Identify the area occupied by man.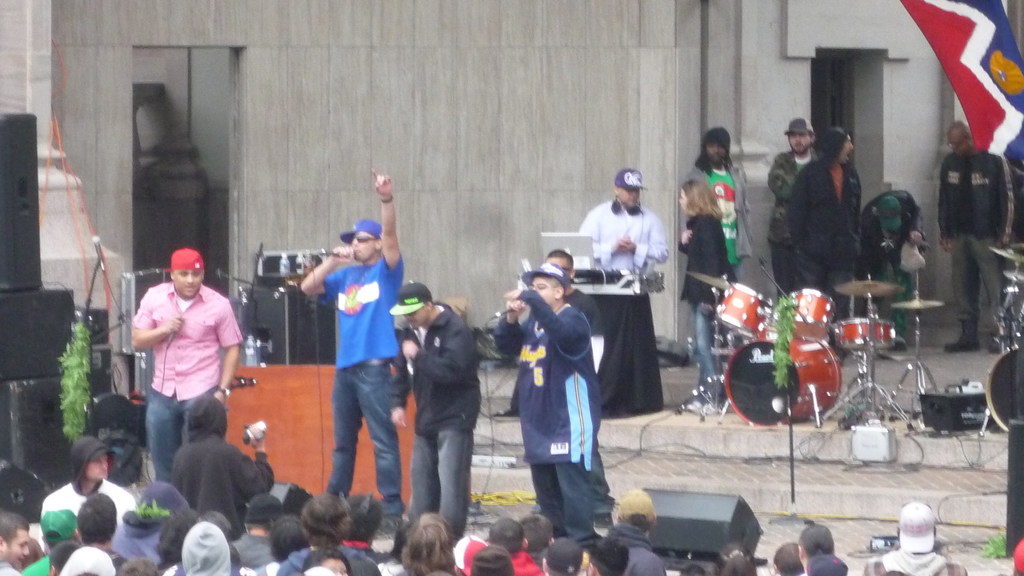
Area: [left=934, top=122, right=1023, bottom=349].
